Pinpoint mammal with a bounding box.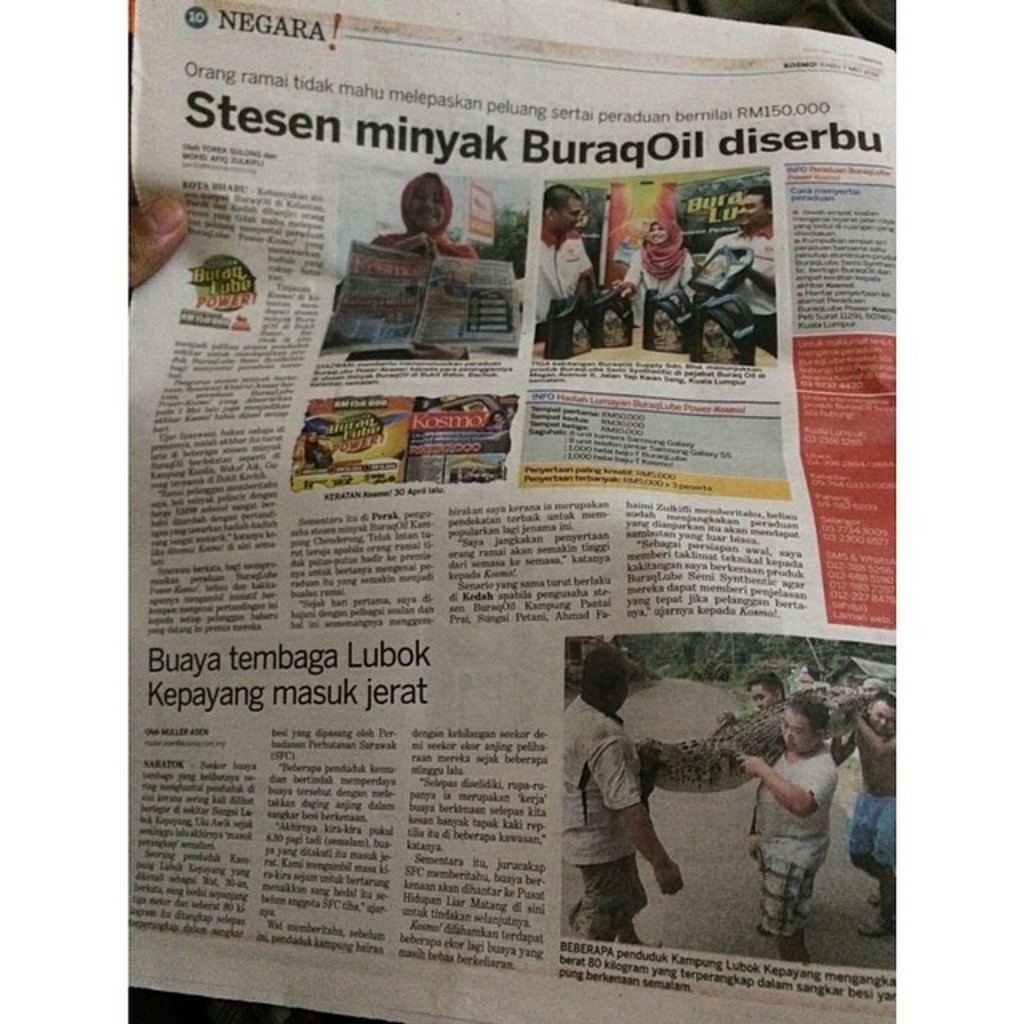
{"left": 558, "top": 646, "right": 693, "bottom": 944}.
